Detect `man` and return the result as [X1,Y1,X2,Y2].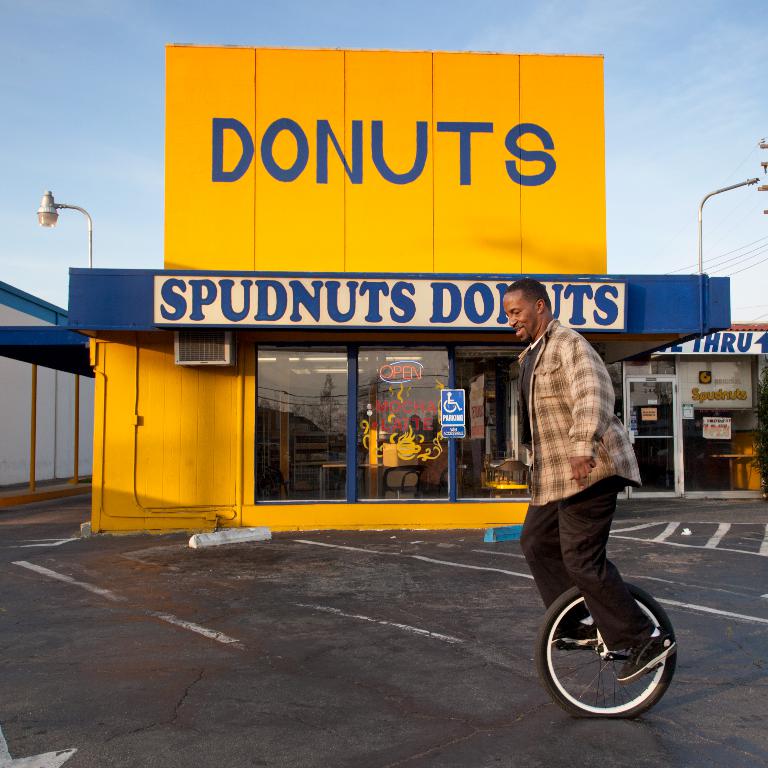
[504,285,656,689].
